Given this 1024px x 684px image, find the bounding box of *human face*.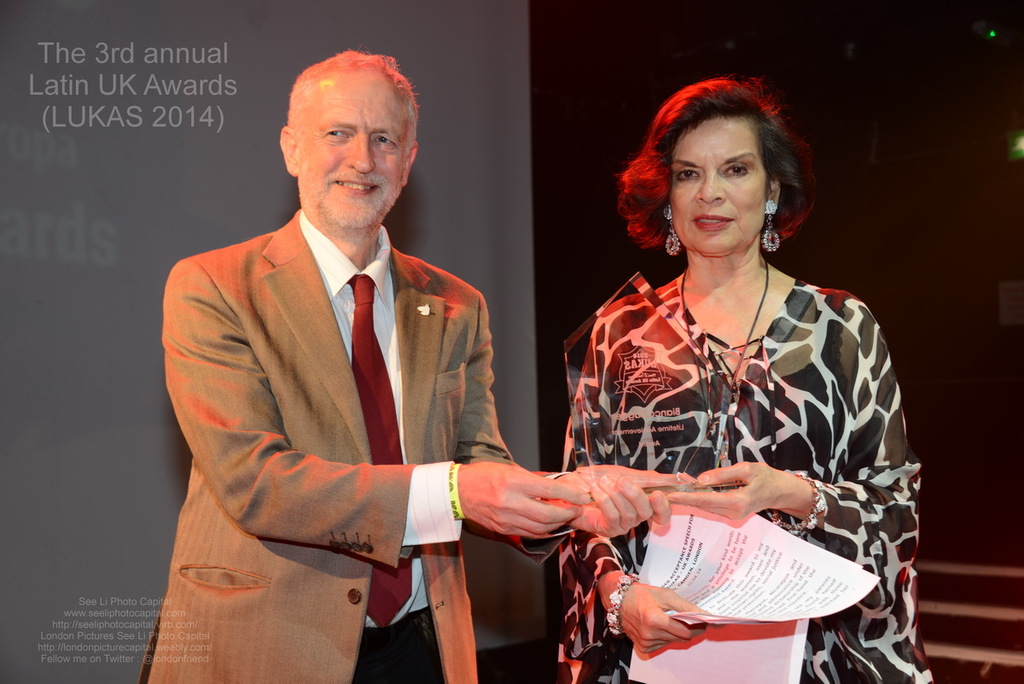
292:72:414:225.
